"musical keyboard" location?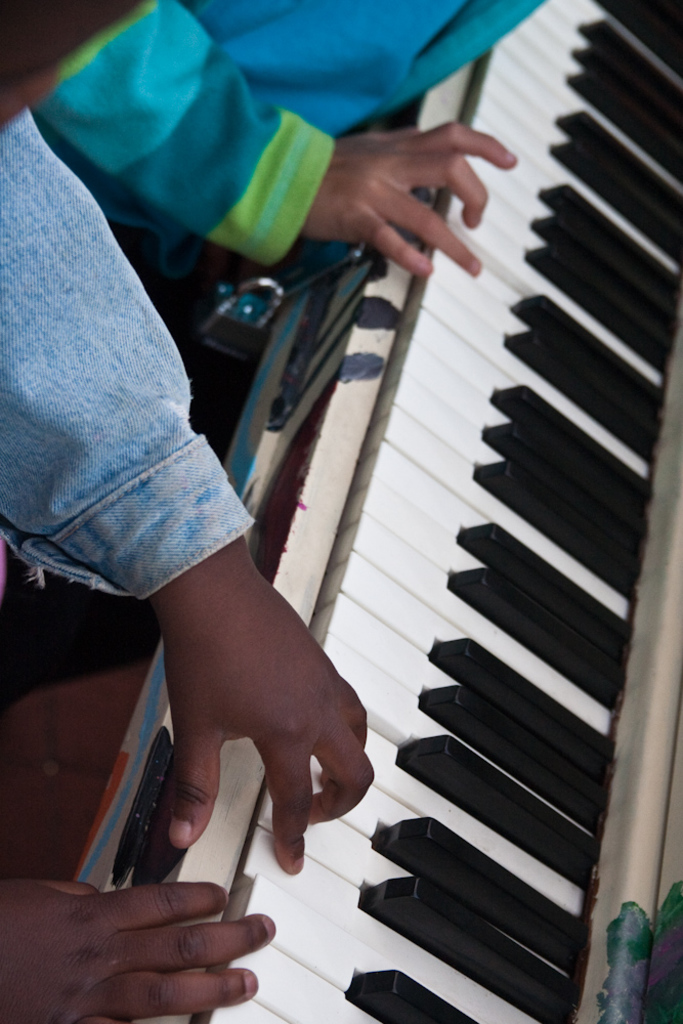
pyautogui.locateOnScreen(60, 0, 682, 1023)
